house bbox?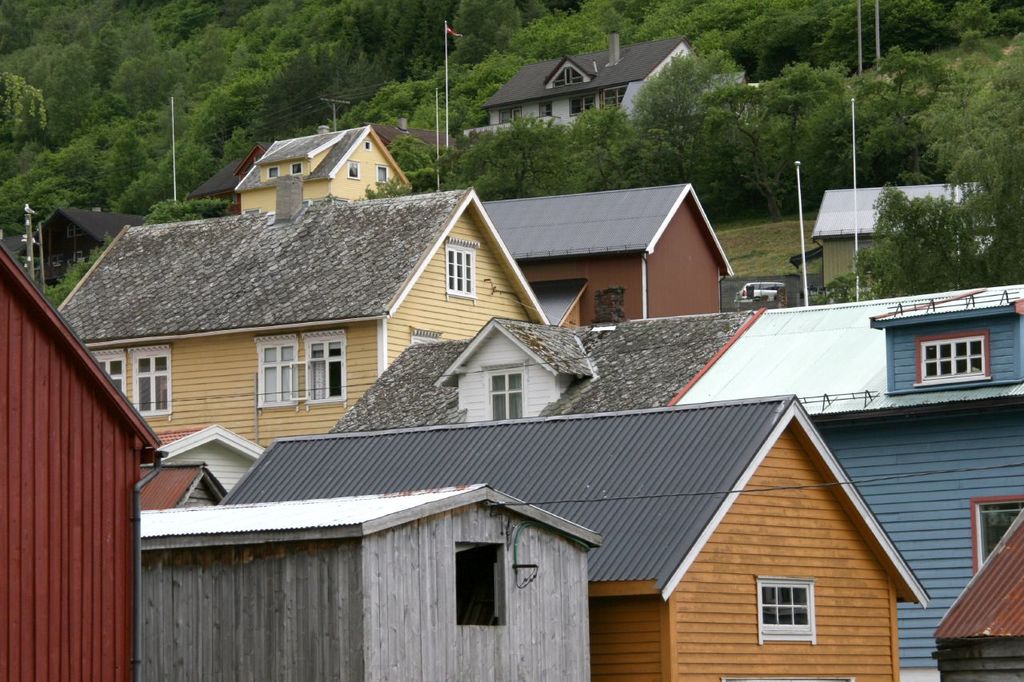
239, 117, 416, 234
